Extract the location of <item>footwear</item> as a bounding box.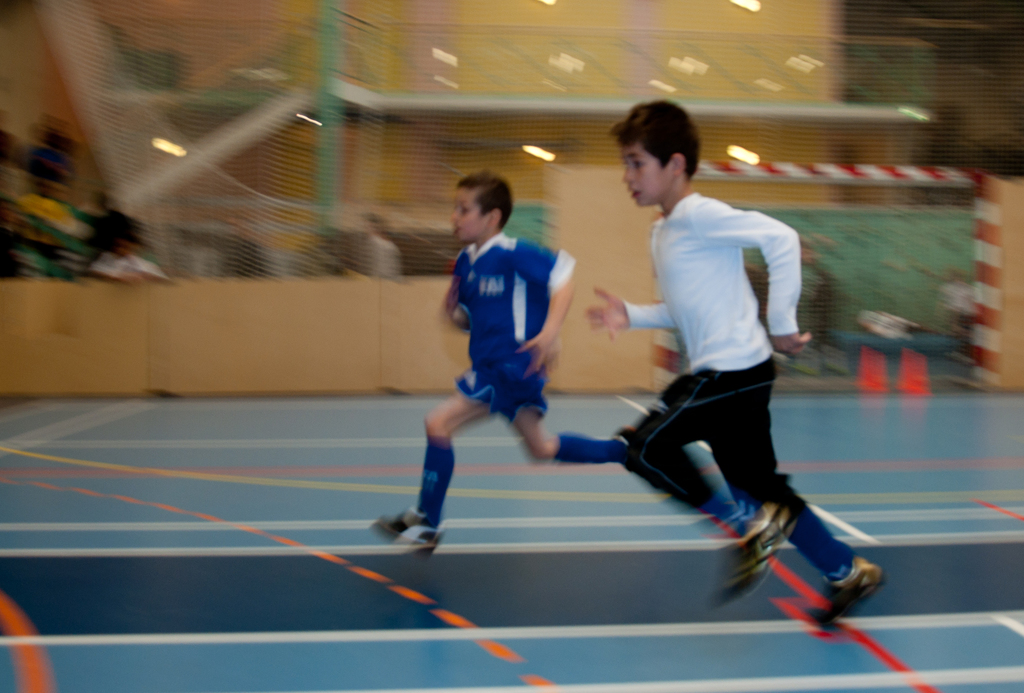
(left=379, top=513, right=443, bottom=557).
